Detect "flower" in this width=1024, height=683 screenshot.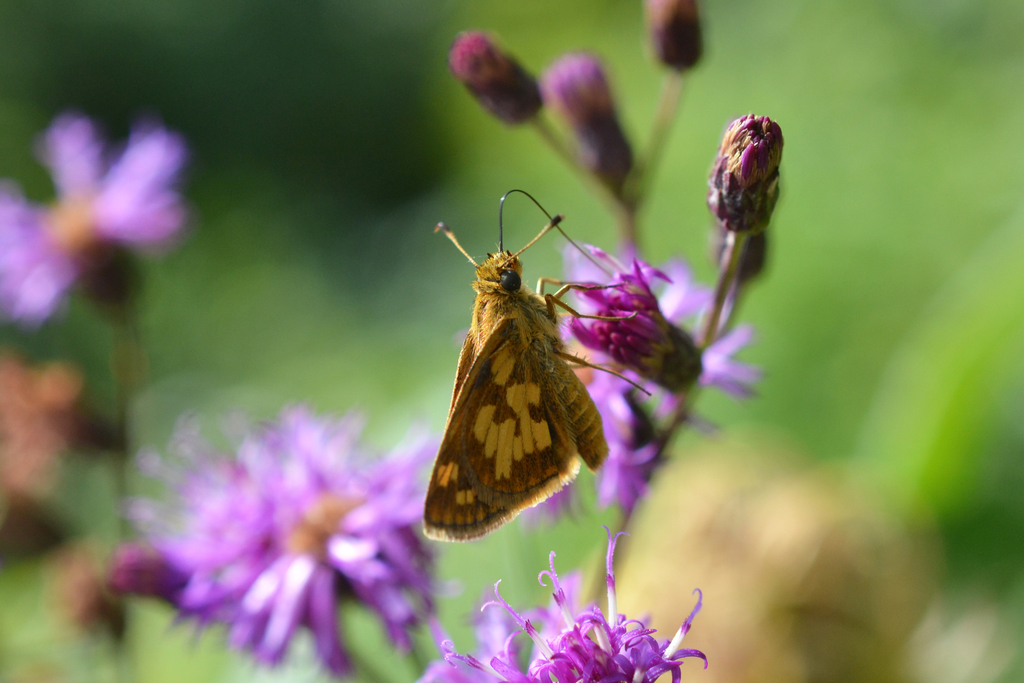
Detection: [x1=559, y1=241, x2=760, y2=493].
